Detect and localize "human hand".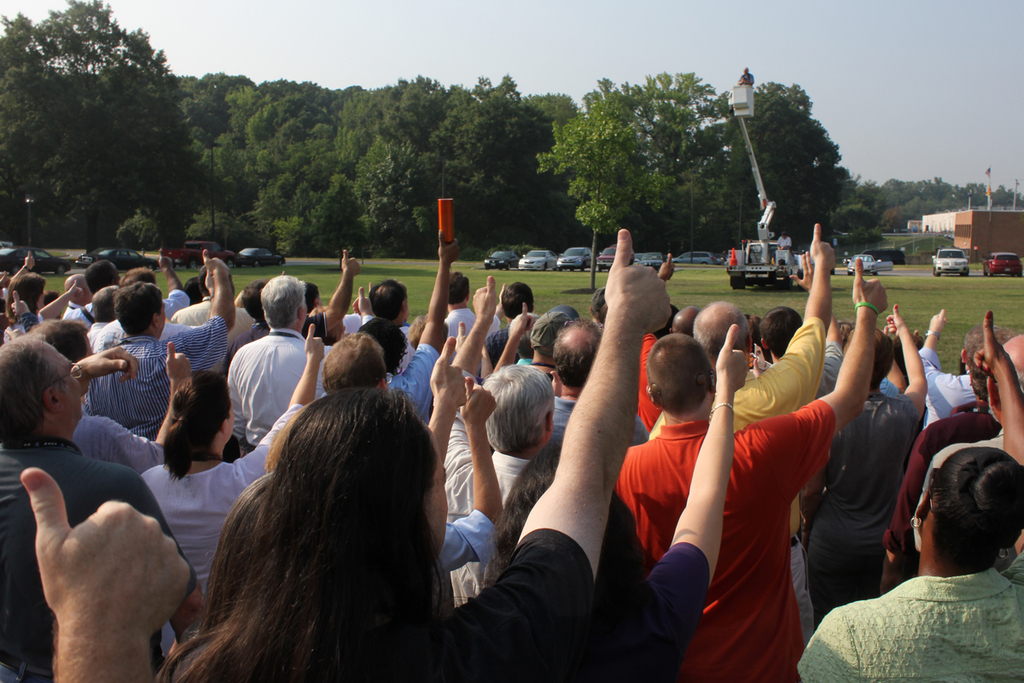
Localized at x1=807, y1=224, x2=840, y2=265.
